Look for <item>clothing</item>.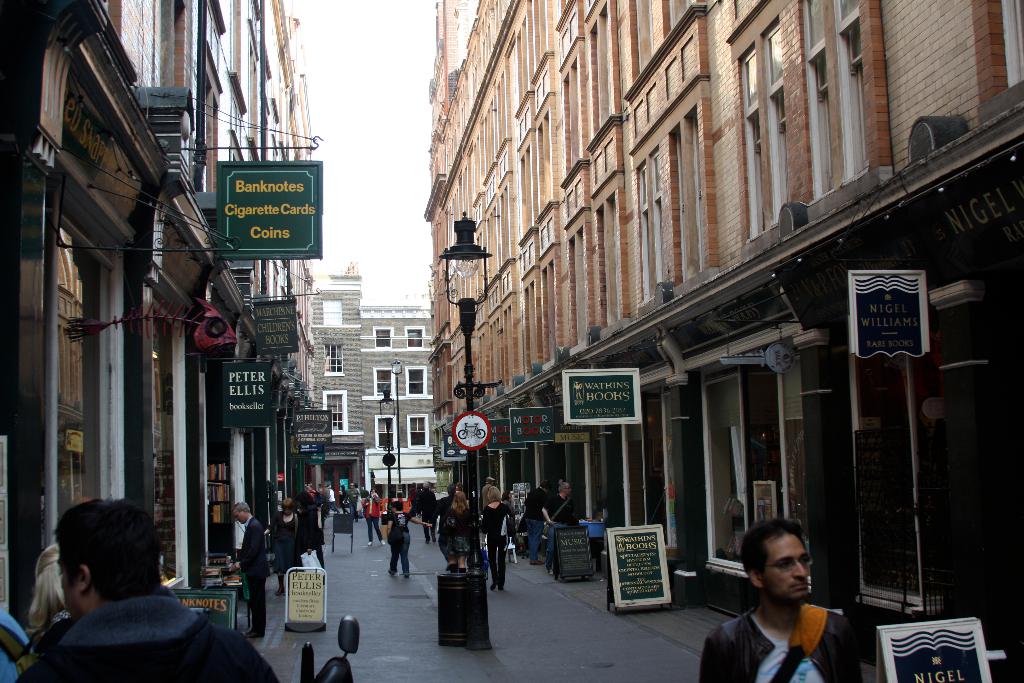
Found: bbox(417, 487, 438, 537).
